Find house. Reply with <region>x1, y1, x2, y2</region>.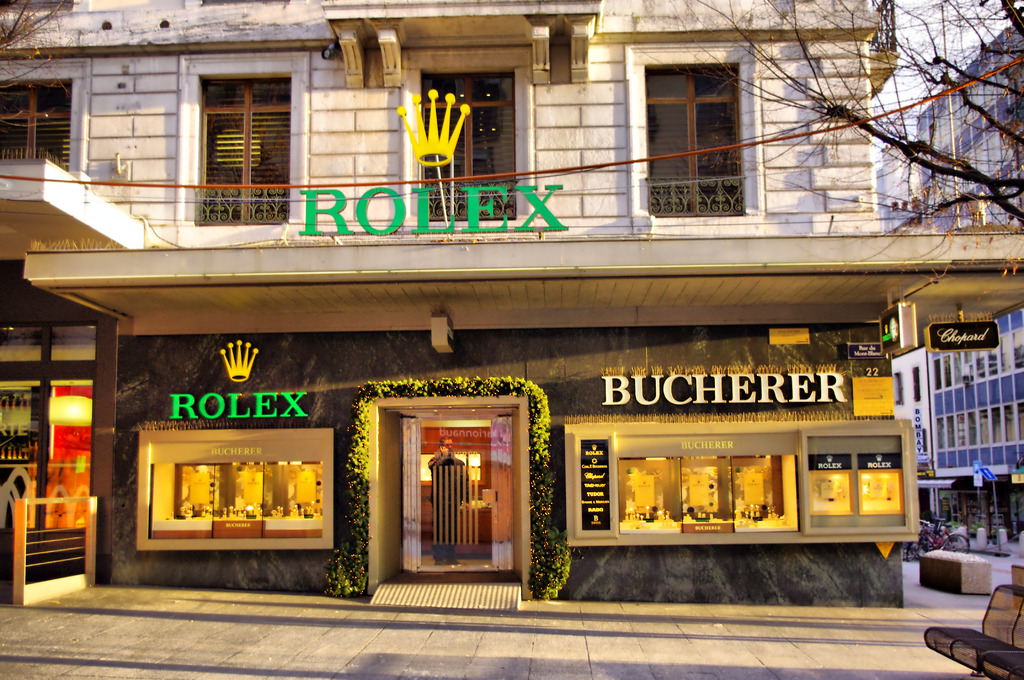
<region>880, 19, 1023, 560</region>.
